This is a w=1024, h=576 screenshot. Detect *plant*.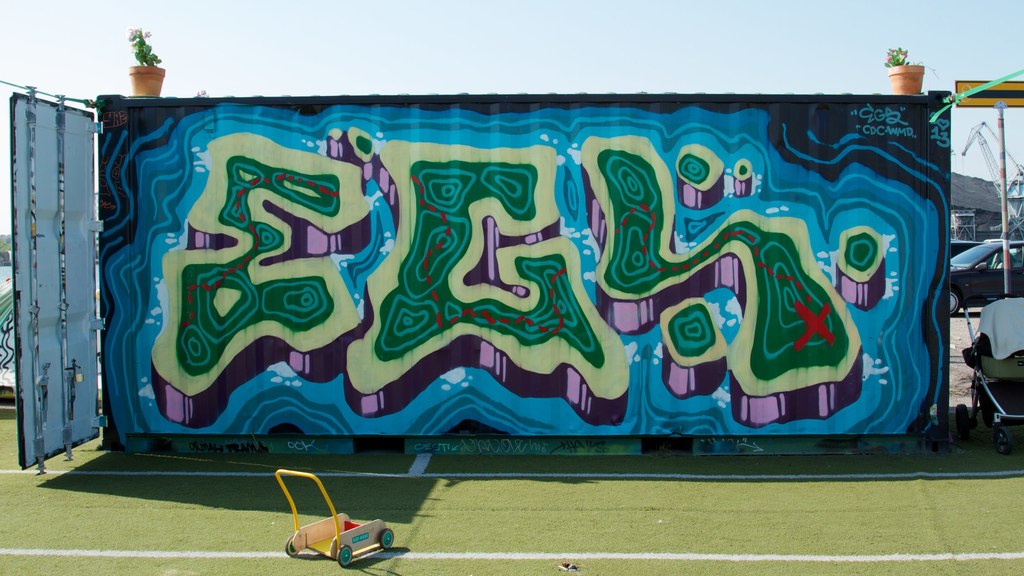
<box>127,20,163,65</box>.
